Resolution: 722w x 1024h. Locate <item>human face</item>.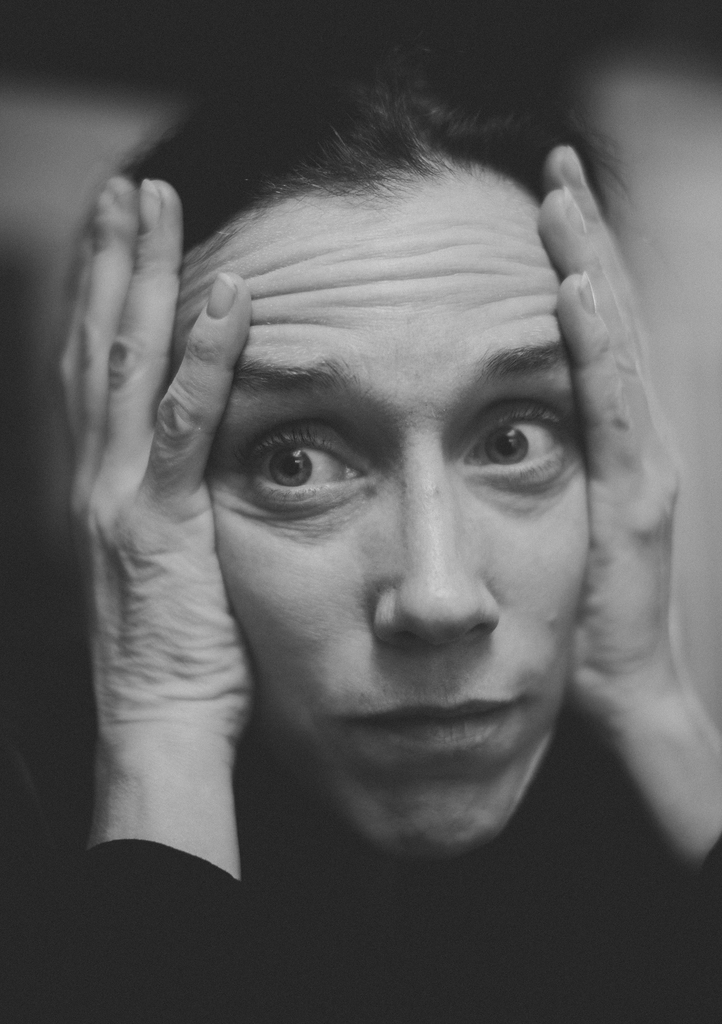
crop(170, 161, 591, 862).
